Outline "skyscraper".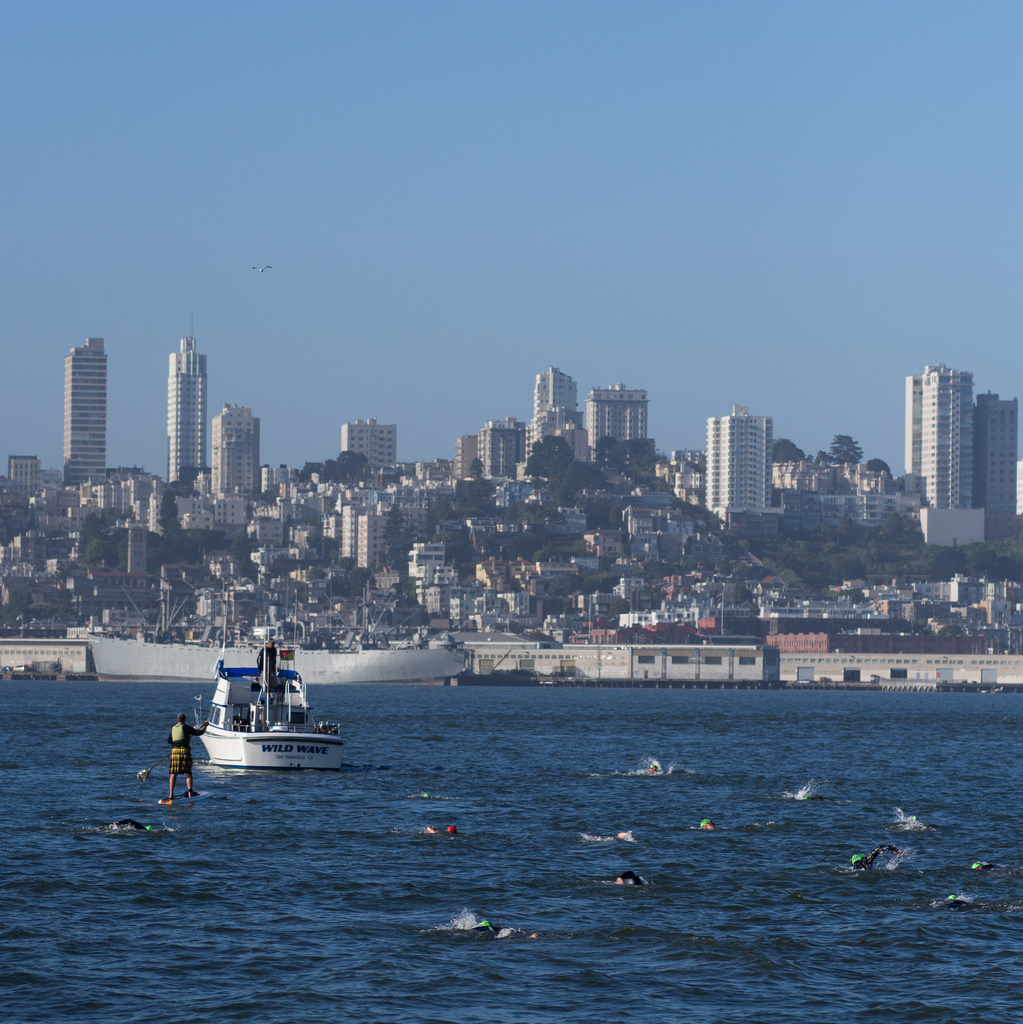
Outline: [704,399,775,518].
